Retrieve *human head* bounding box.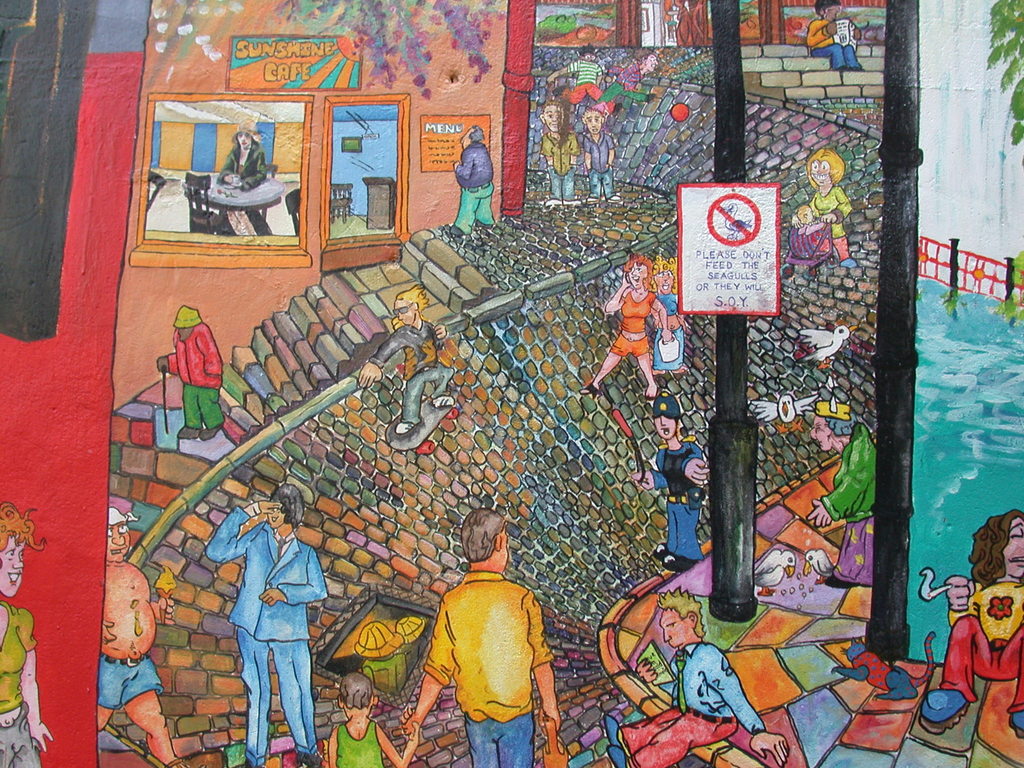
Bounding box: Rect(107, 505, 133, 563).
